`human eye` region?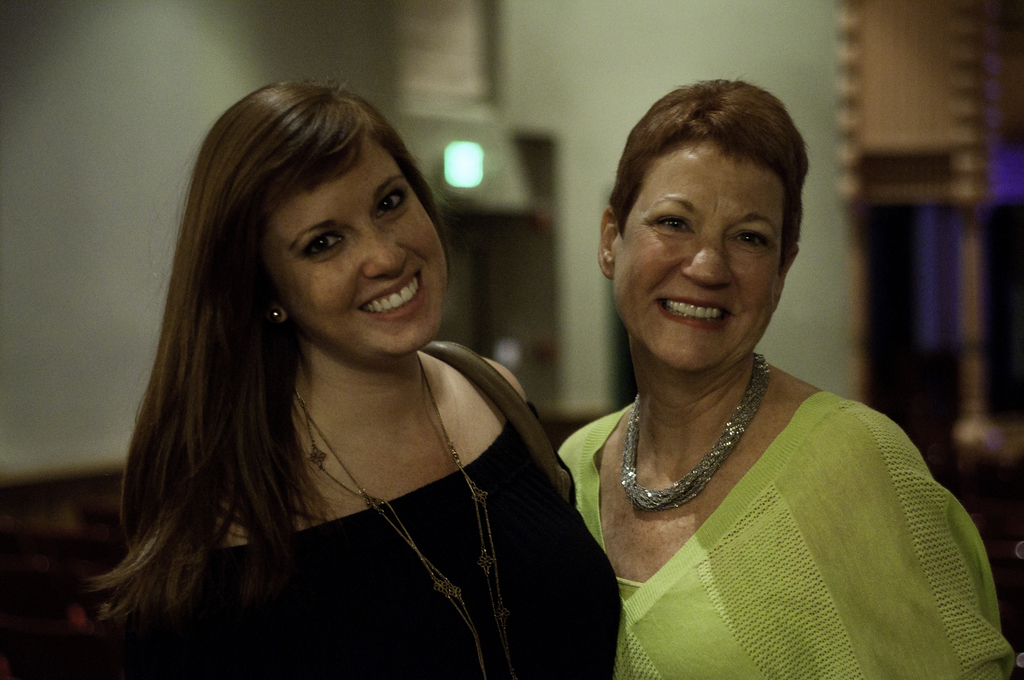
x1=294 y1=231 x2=346 y2=255
